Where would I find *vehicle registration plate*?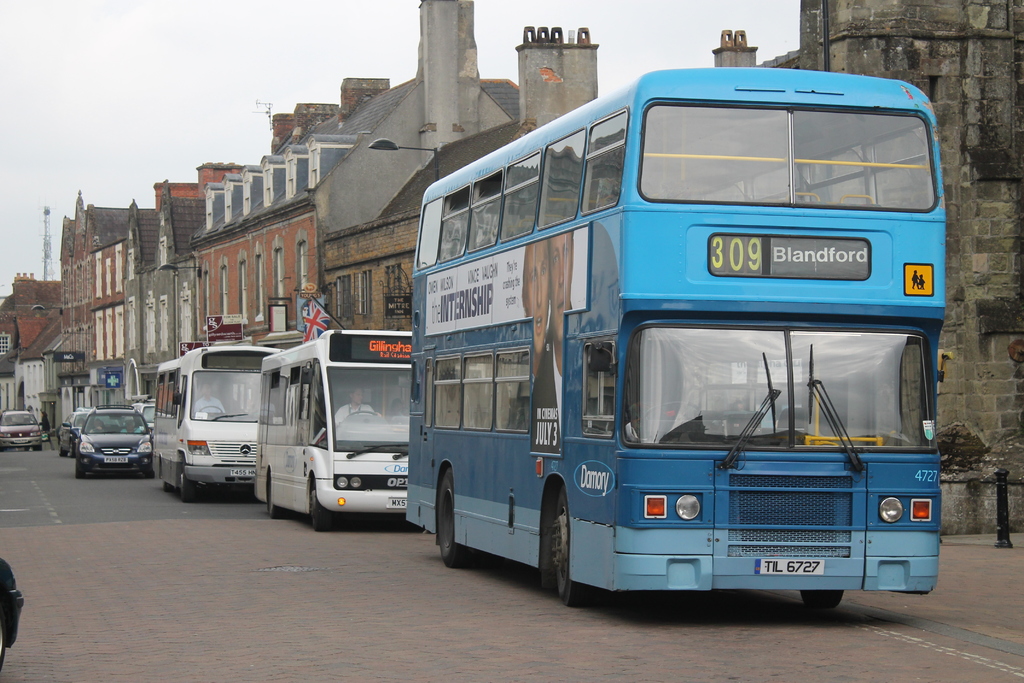
At pyautogui.locateOnScreen(755, 557, 826, 575).
